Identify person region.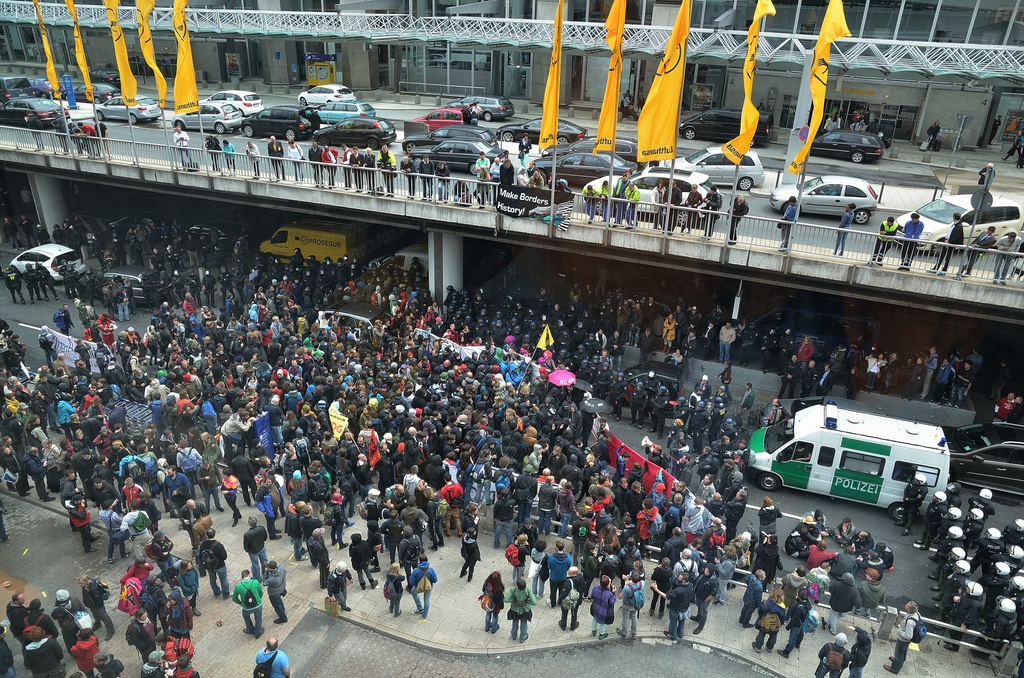
Region: <bbox>471, 101, 483, 113</bbox>.
